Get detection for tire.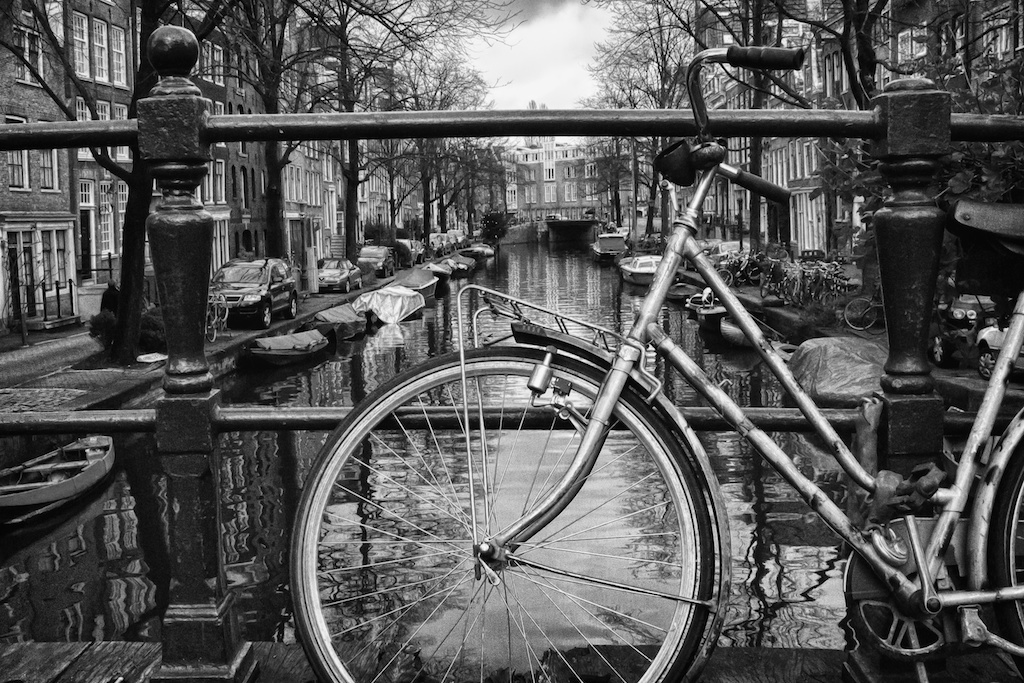
Detection: region(306, 342, 708, 673).
